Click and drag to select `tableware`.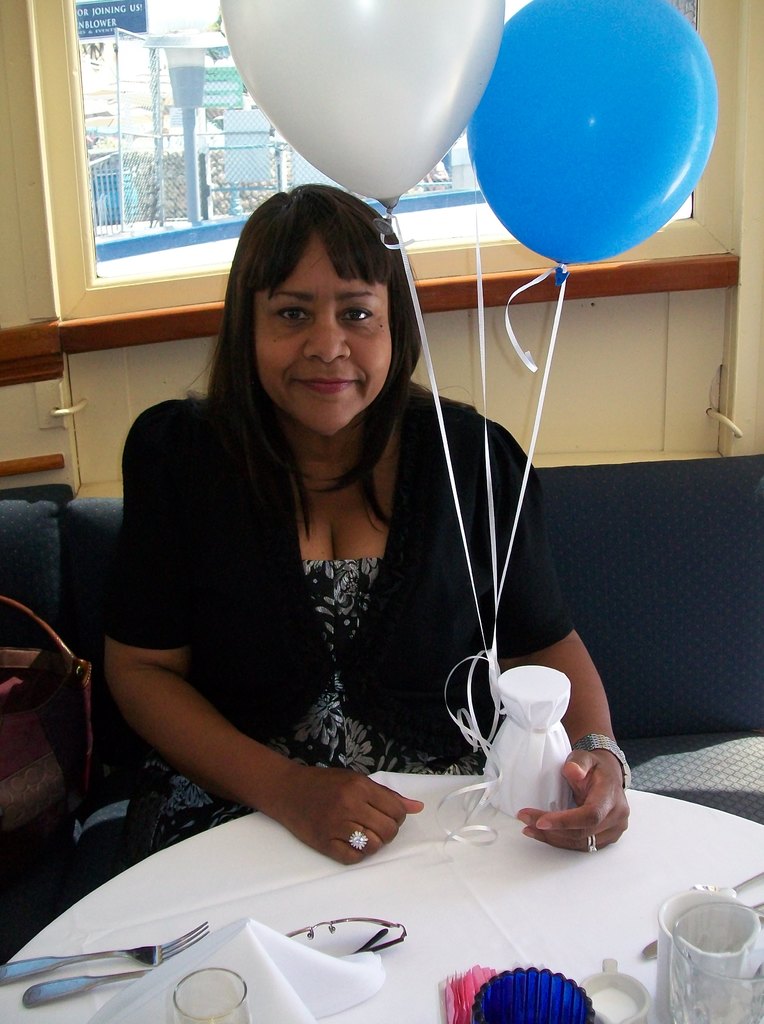
Selection: x1=653 y1=884 x2=763 y2=1023.
